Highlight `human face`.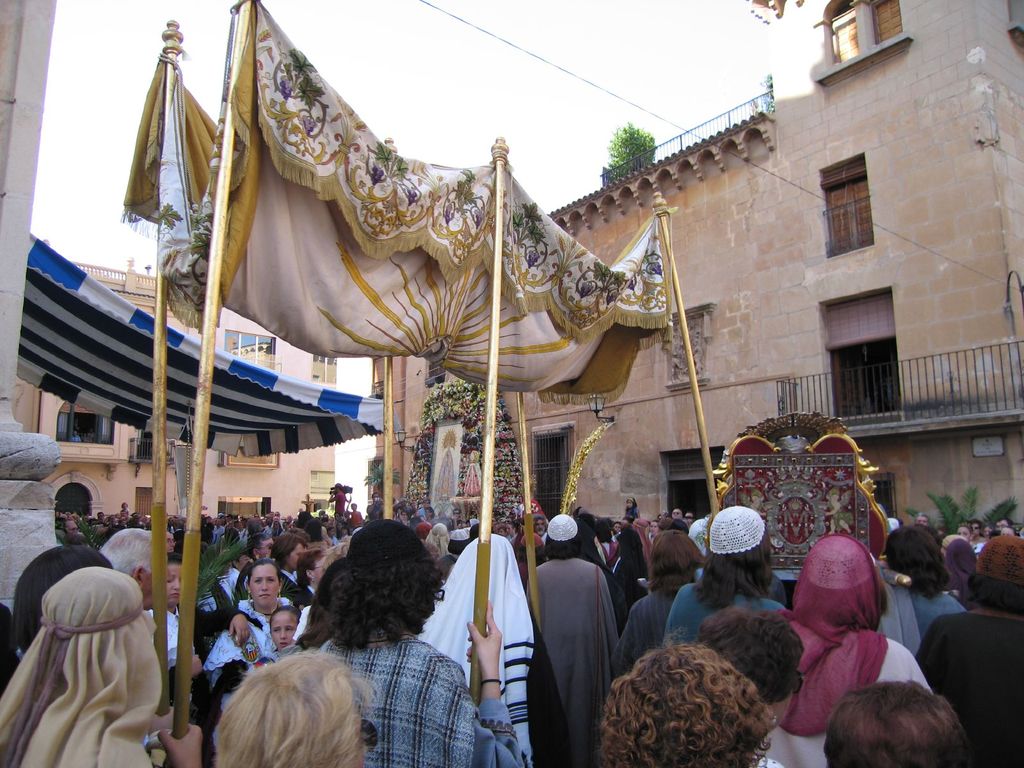
Highlighted region: l=166, t=529, r=175, b=552.
